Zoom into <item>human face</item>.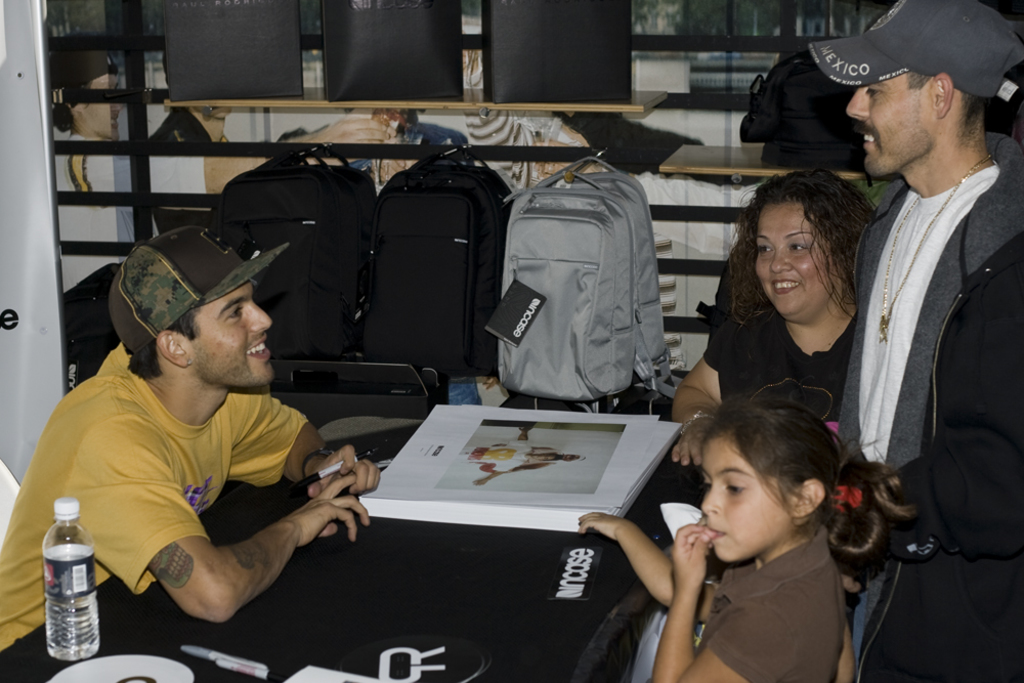
Zoom target: locate(181, 279, 273, 378).
